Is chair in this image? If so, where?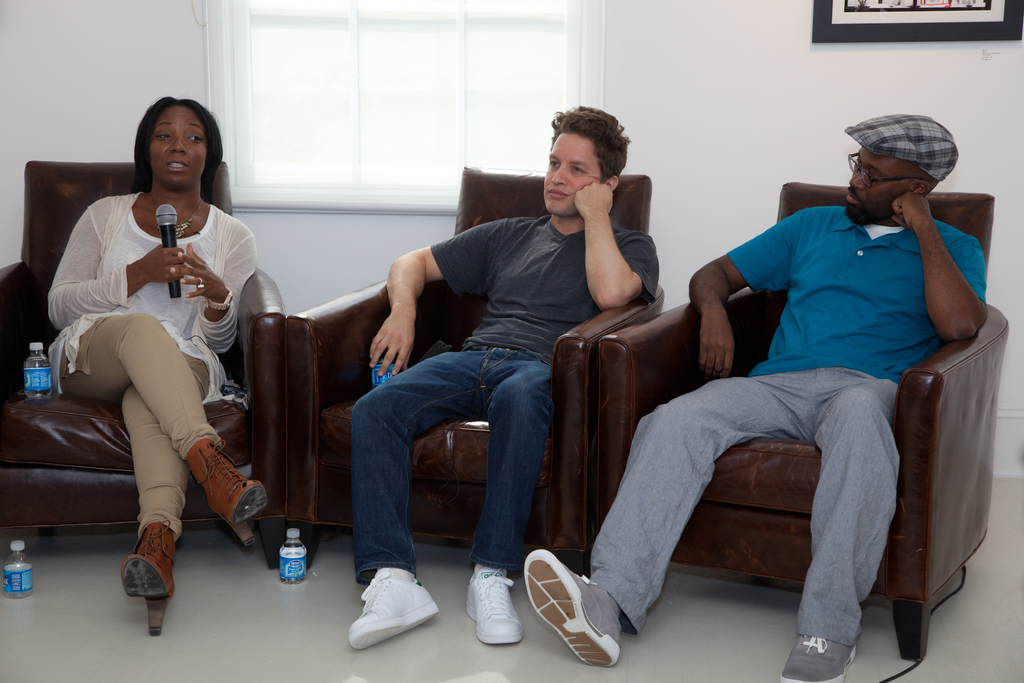
Yes, at x1=0 y1=161 x2=289 y2=566.
